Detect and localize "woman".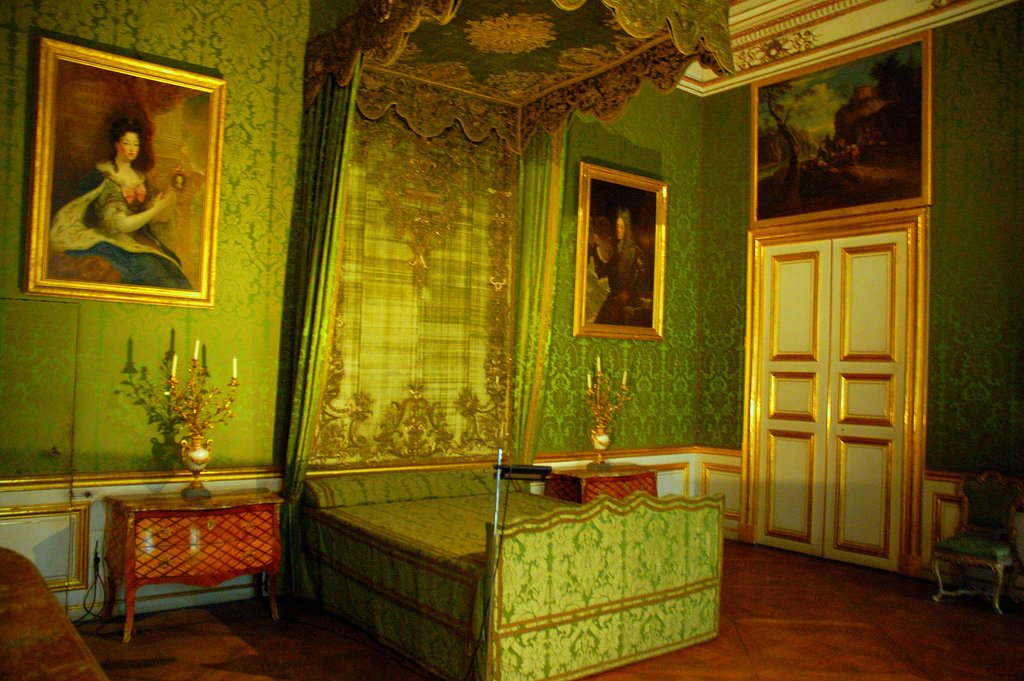
Localized at <box>47,117,191,291</box>.
